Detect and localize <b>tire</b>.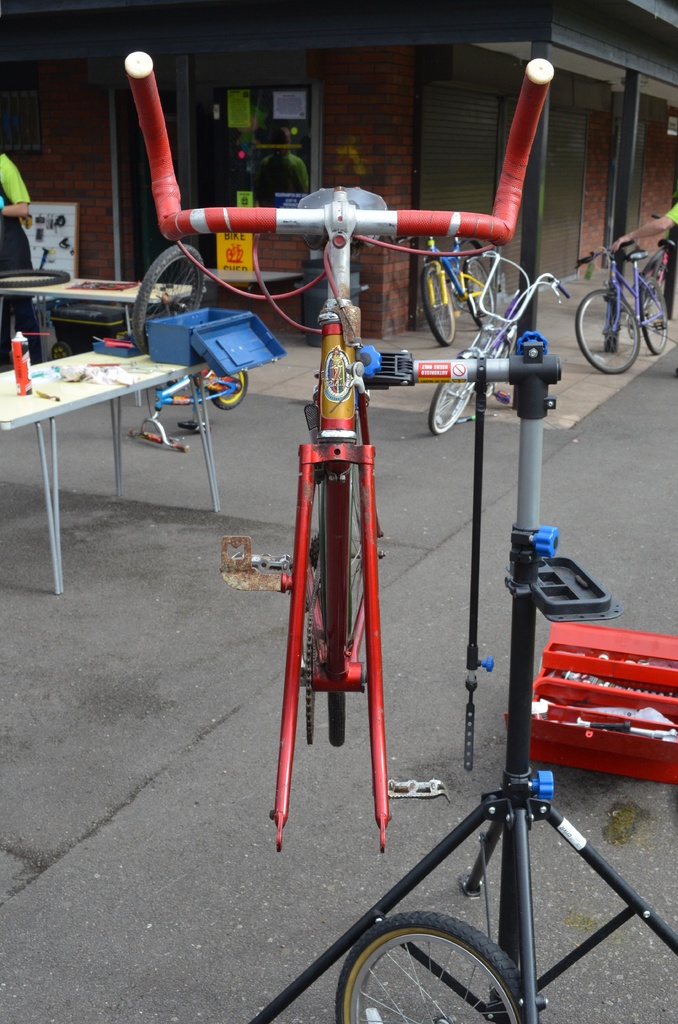
Localized at locate(459, 258, 501, 333).
